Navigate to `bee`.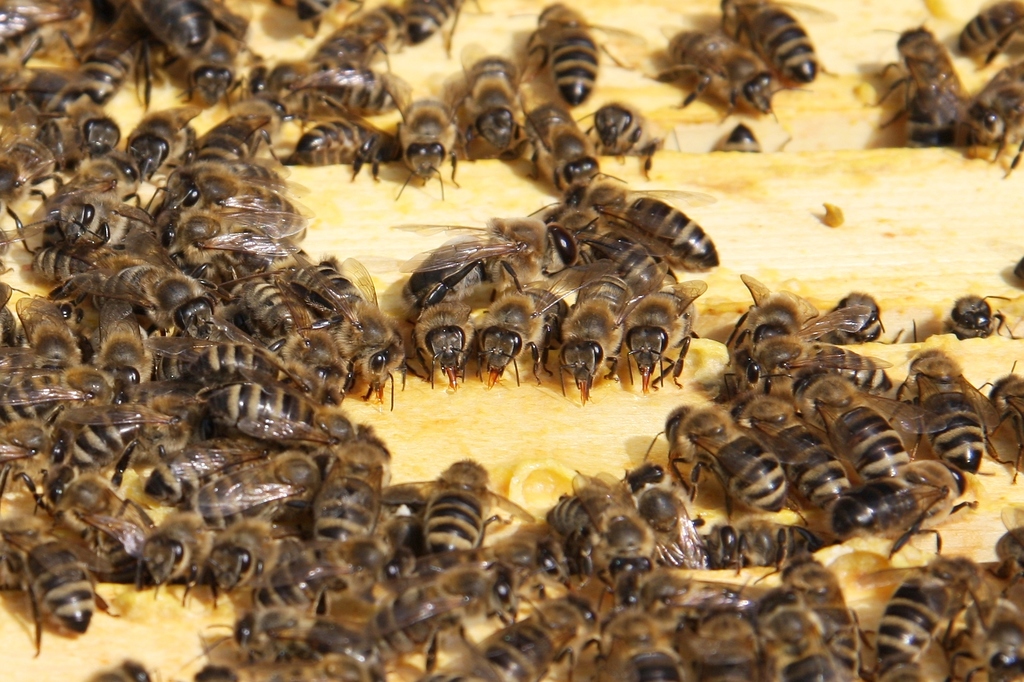
Navigation target: bbox(725, 280, 813, 358).
